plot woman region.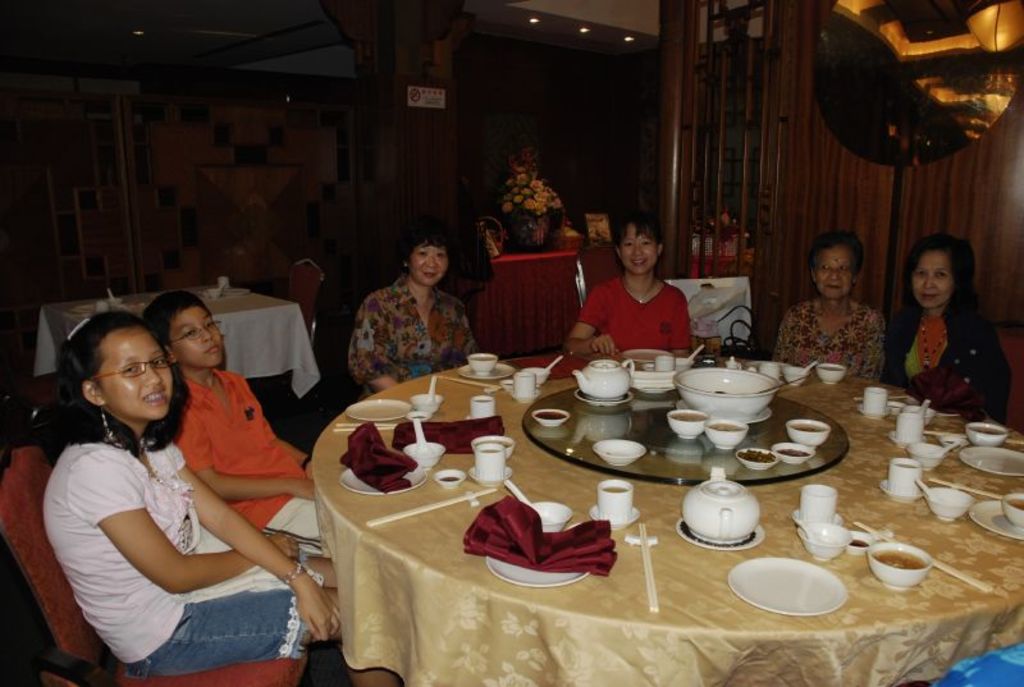
Plotted at [772,230,887,384].
